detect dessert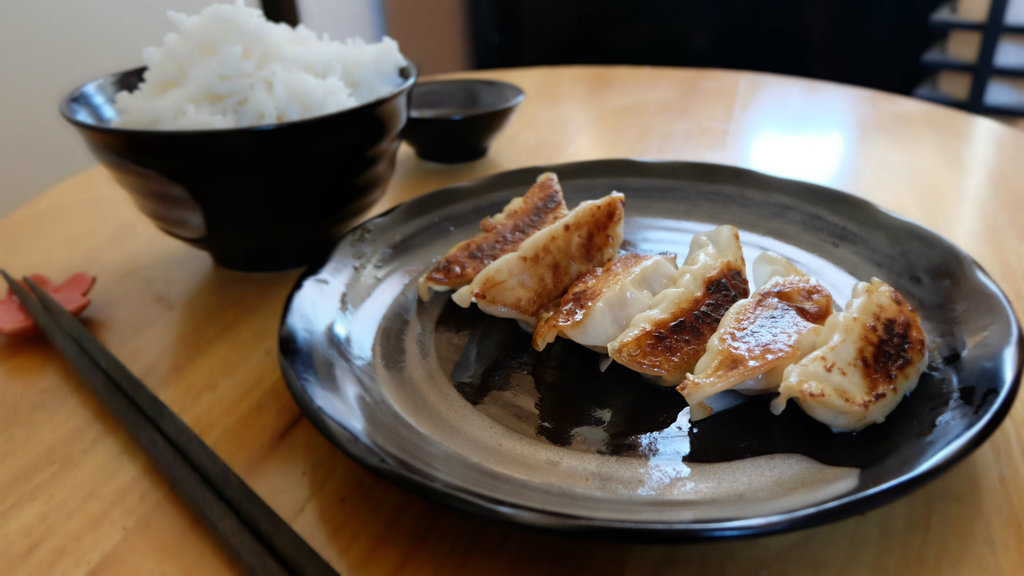
box=[692, 269, 934, 445]
